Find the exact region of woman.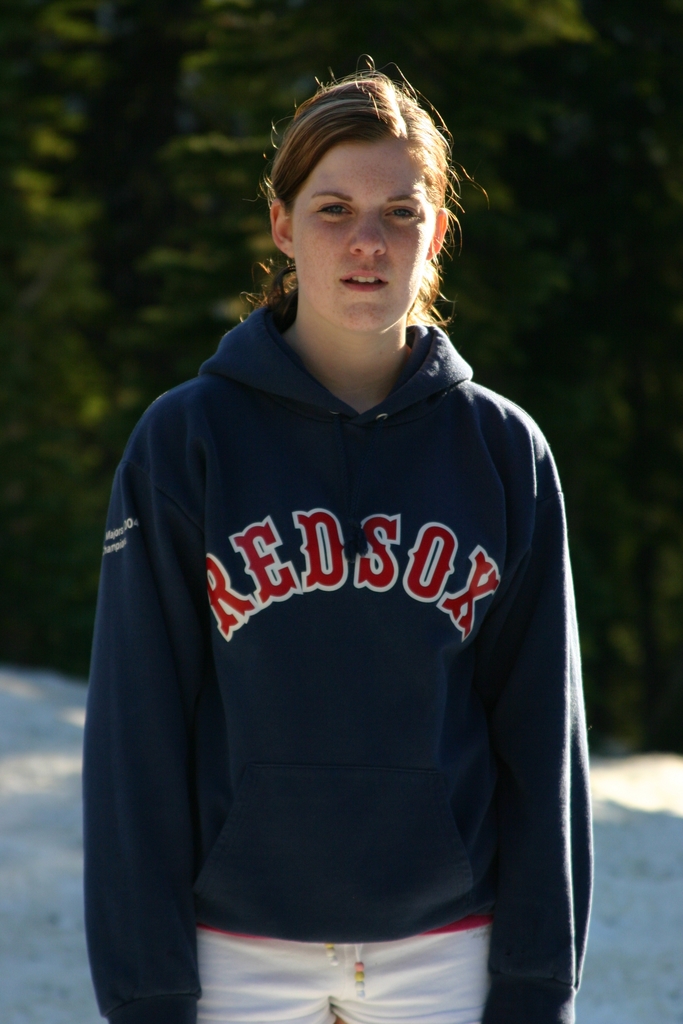
Exact region: (x1=84, y1=67, x2=595, y2=1023).
